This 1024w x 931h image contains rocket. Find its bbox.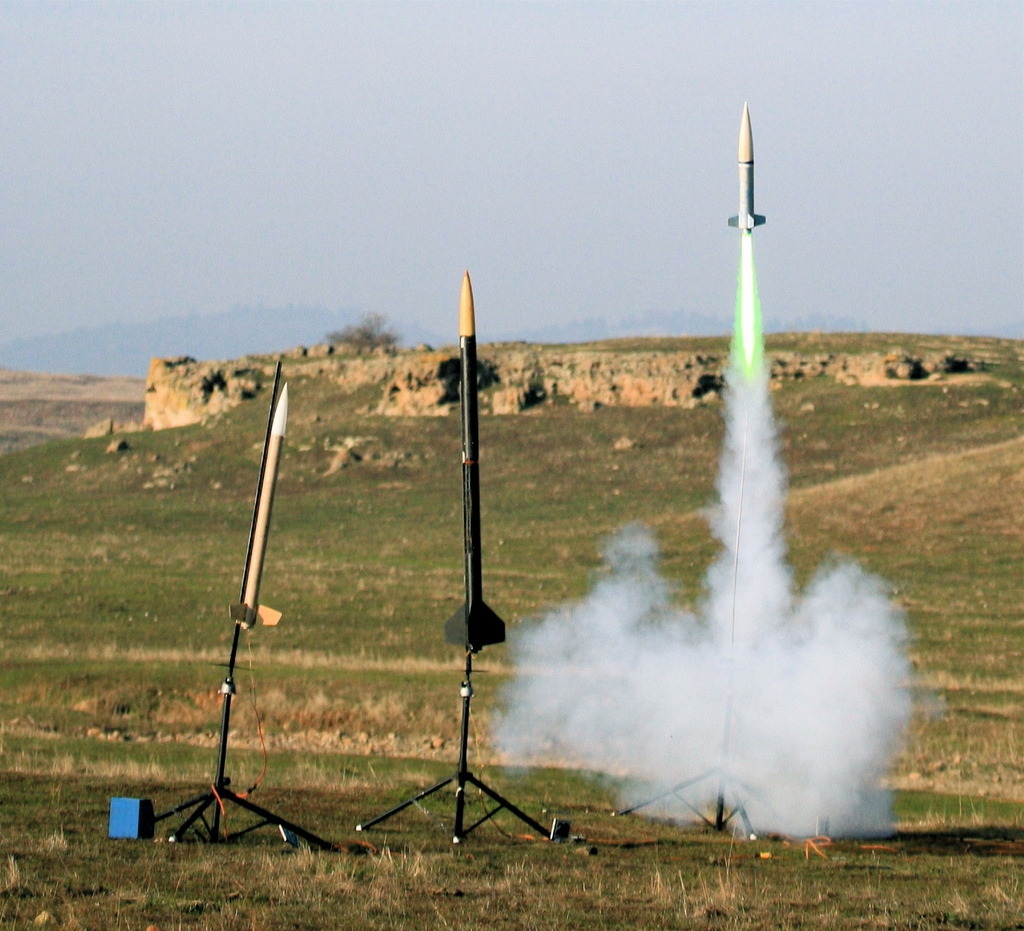
{"left": 446, "top": 274, "right": 500, "bottom": 658}.
